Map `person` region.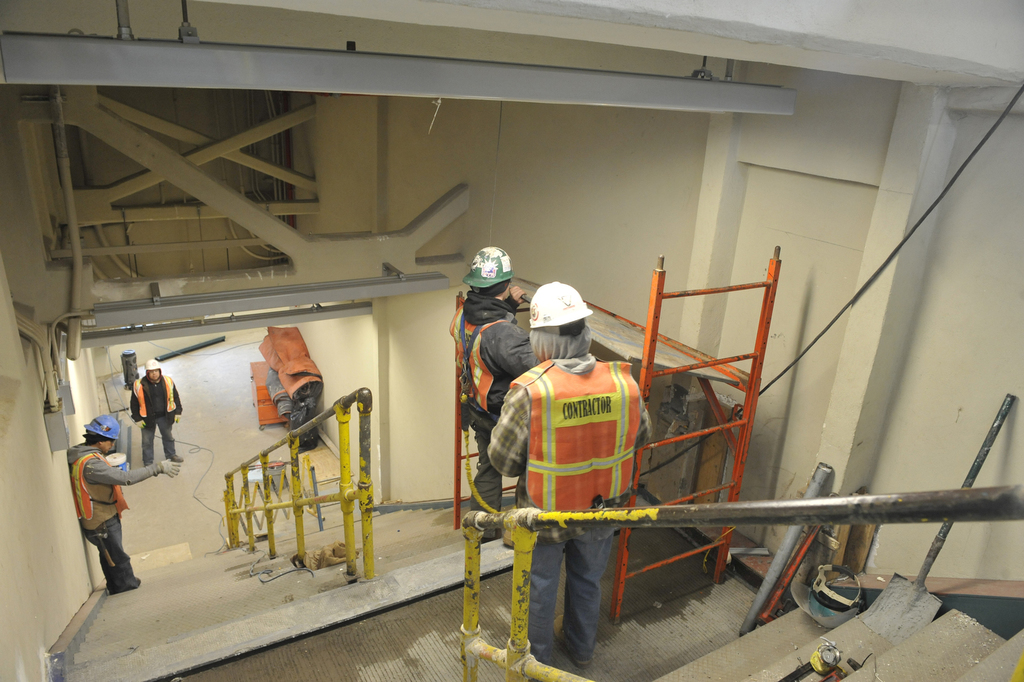
Mapped to rect(455, 242, 535, 544).
